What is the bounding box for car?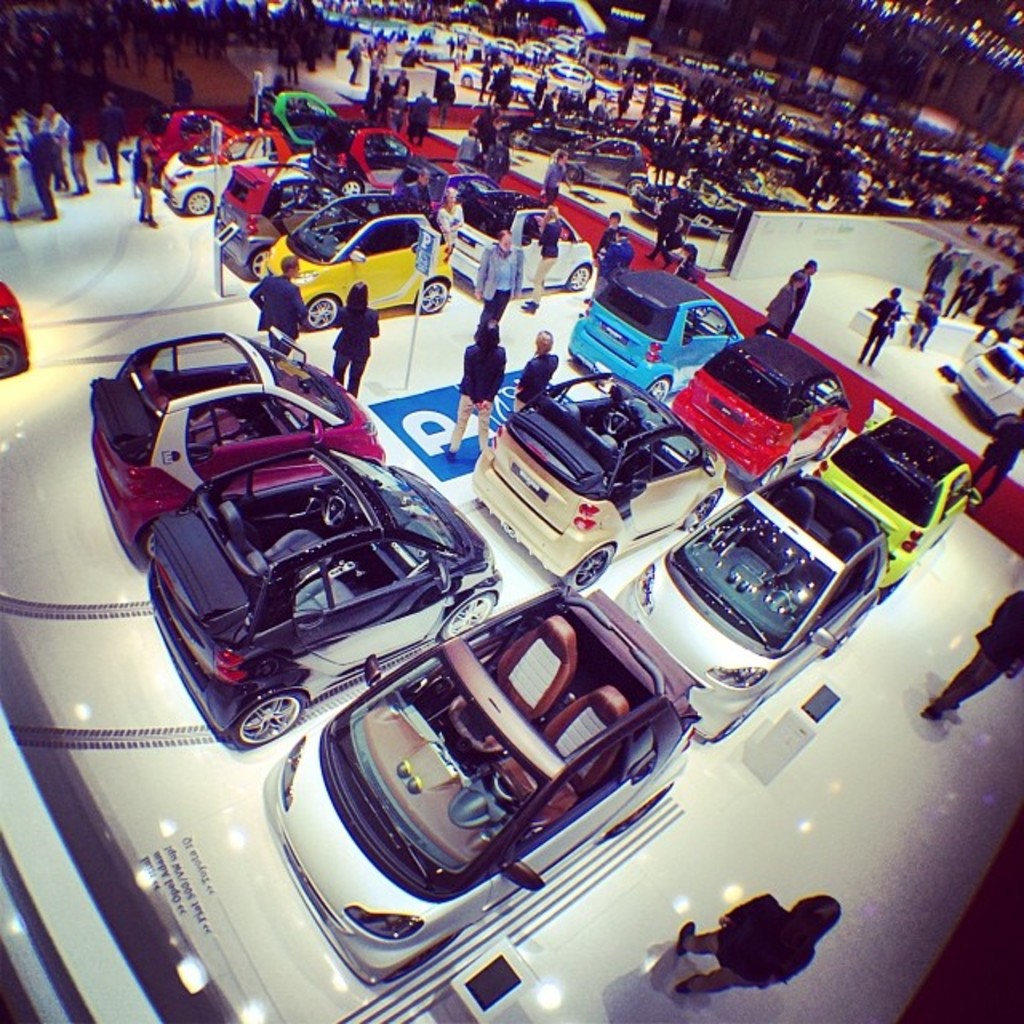
crop(261, 584, 714, 987).
